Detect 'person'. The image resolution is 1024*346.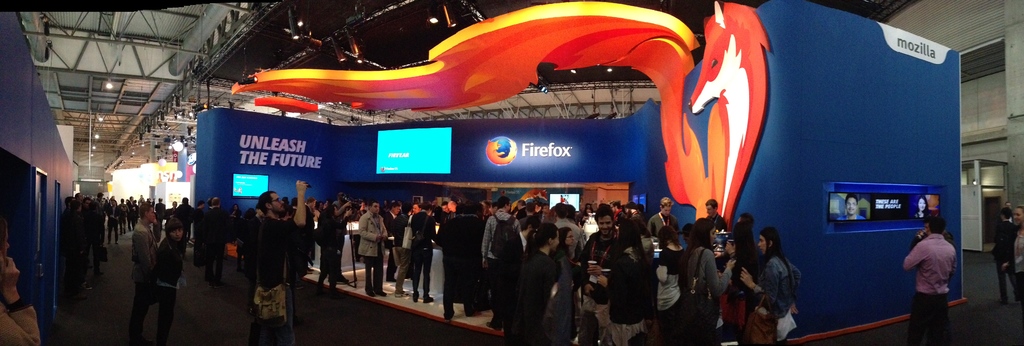
{"left": 990, "top": 201, "right": 1014, "bottom": 304}.
